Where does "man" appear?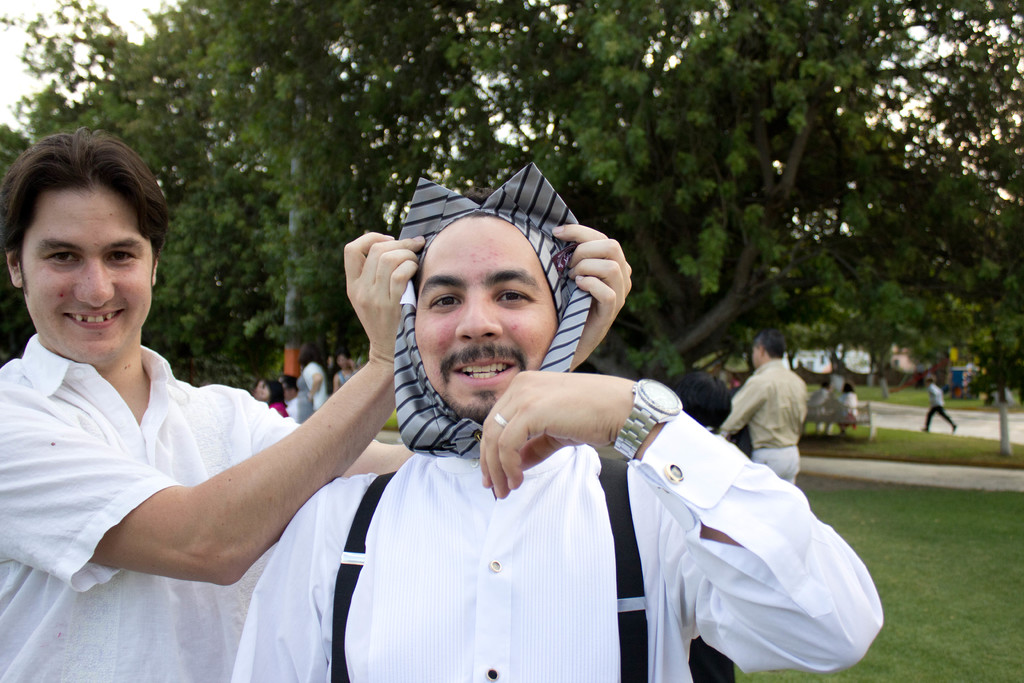
Appears at {"x1": 278, "y1": 377, "x2": 299, "y2": 426}.
